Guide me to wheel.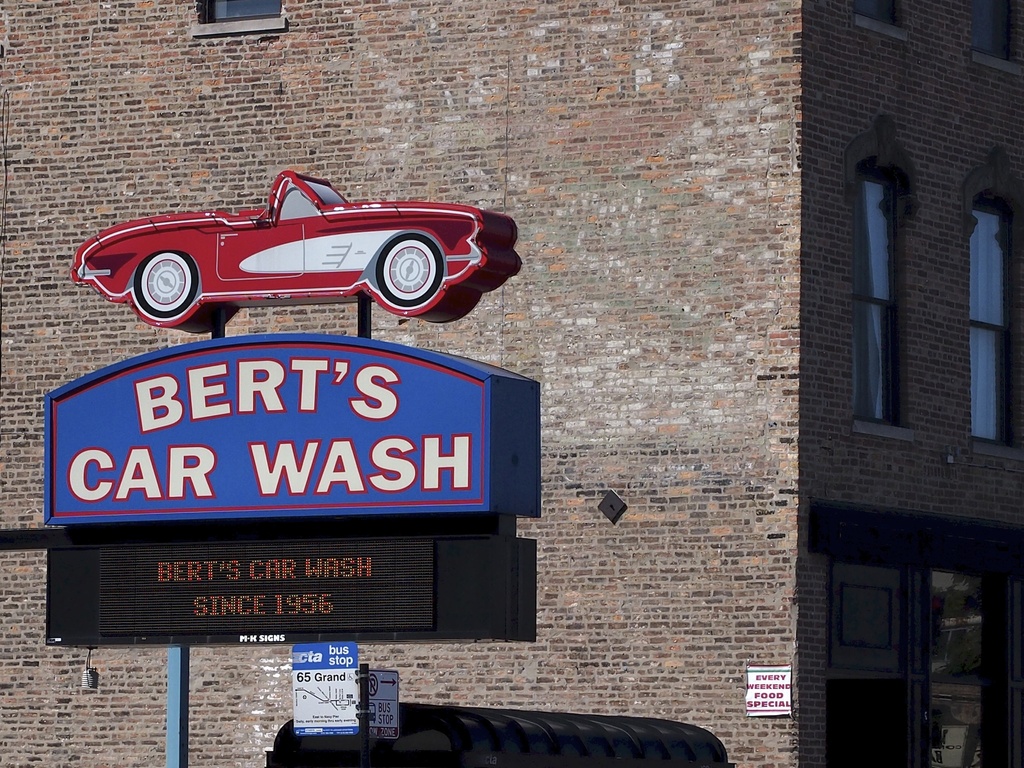
Guidance: crop(129, 250, 194, 326).
